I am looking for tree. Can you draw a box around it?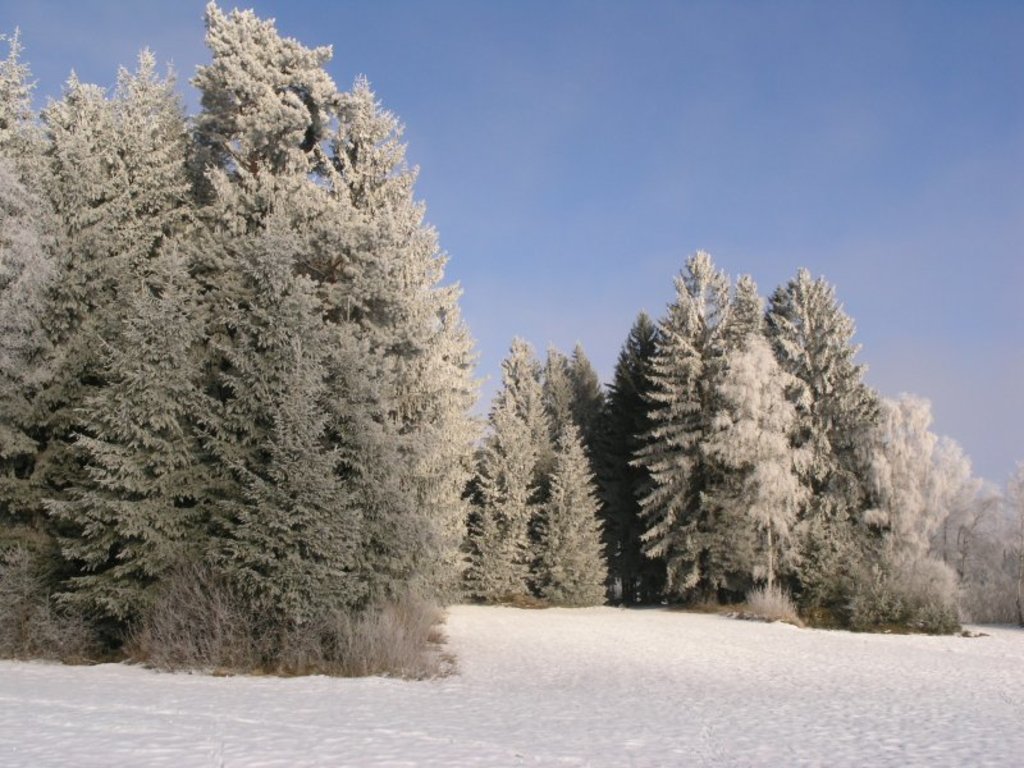
Sure, the bounding box is pyautogui.locateOnScreen(449, 330, 626, 612).
